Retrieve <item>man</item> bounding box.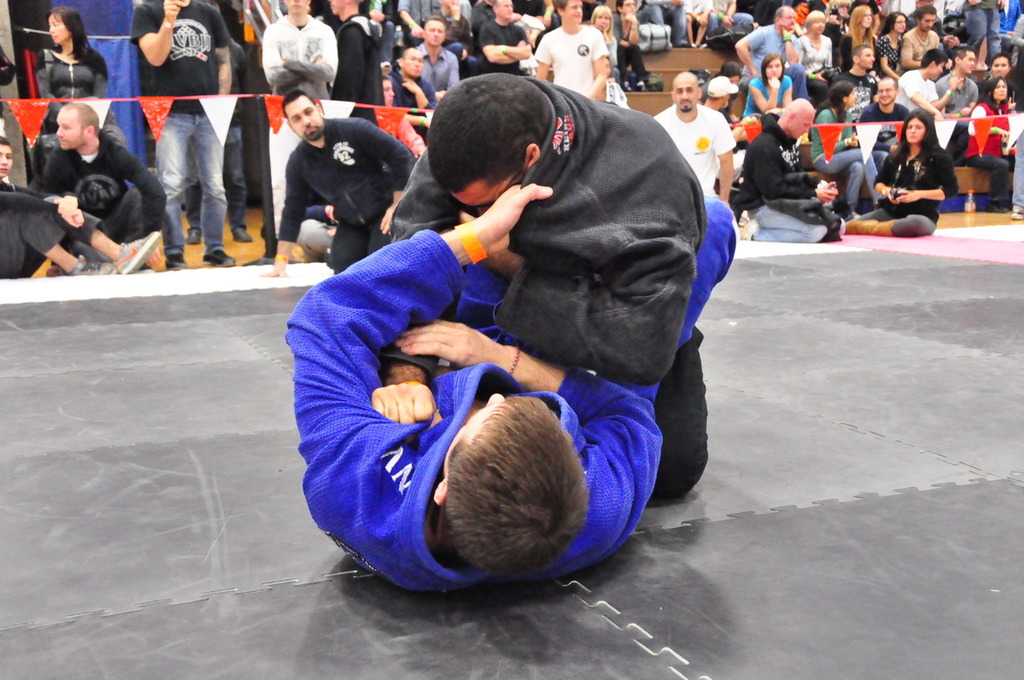
Bounding box: rect(0, 135, 161, 277).
